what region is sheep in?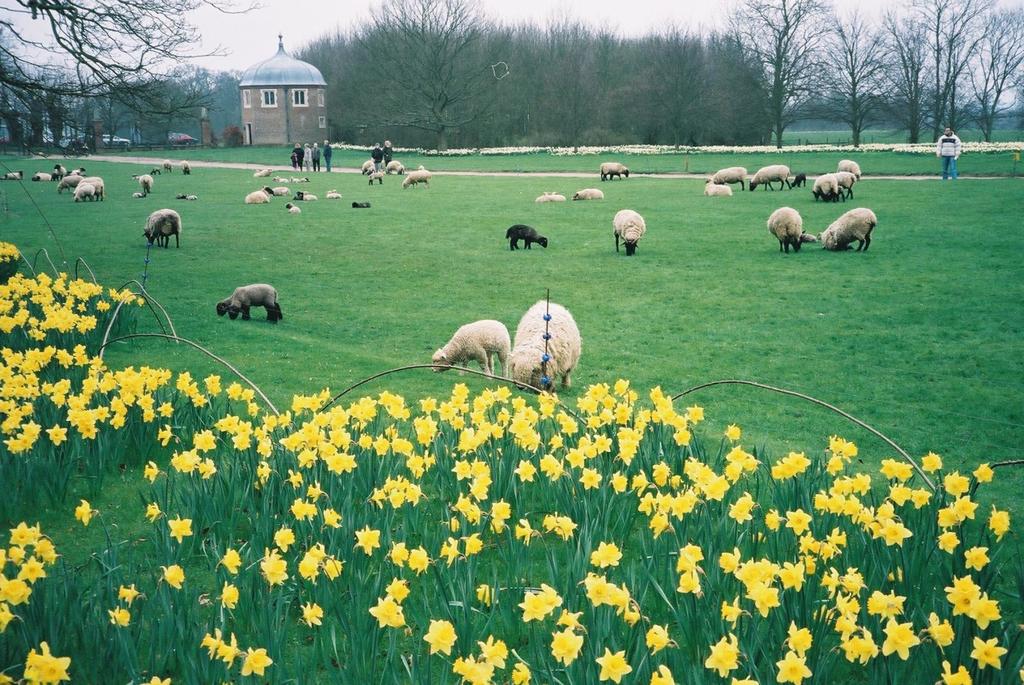
select_region(225, 290, 276, 325).
